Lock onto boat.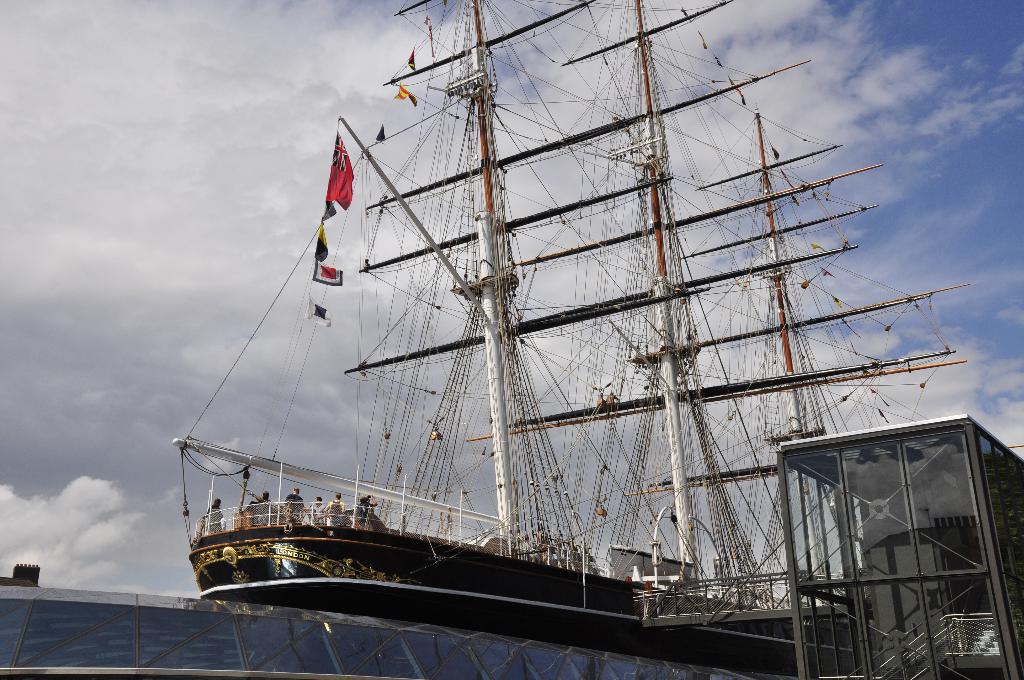
Locked: <box>160,28,984,679</box>.
